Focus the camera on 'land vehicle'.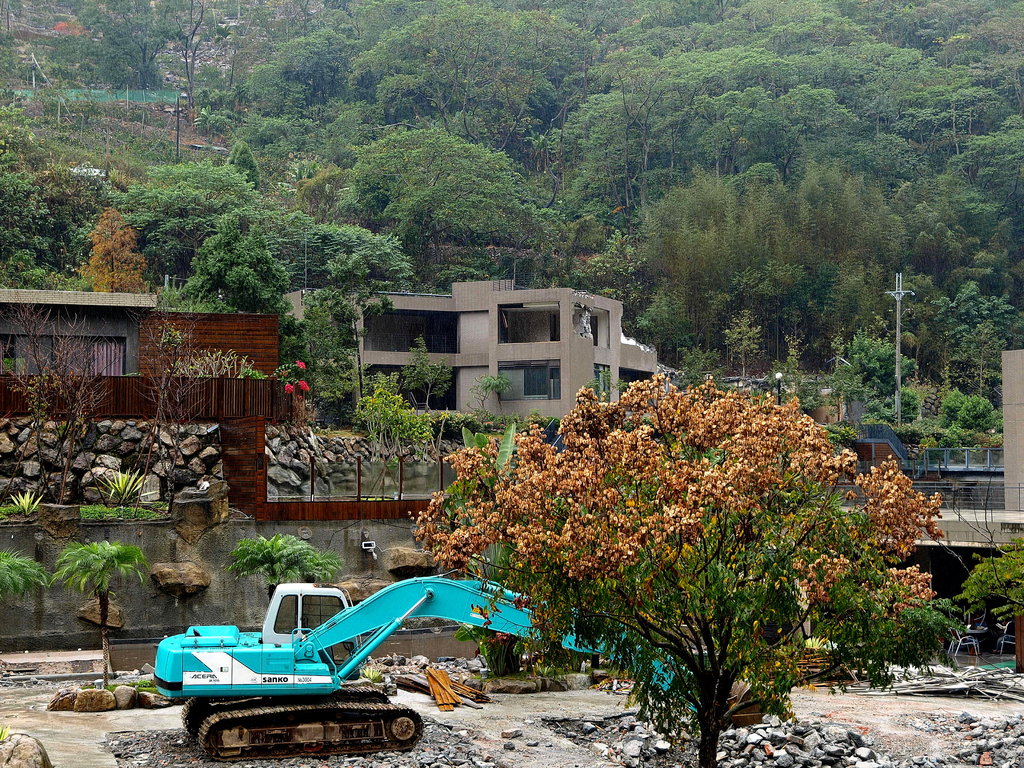
Focus region: {"x1": 150, "y1": 582, "x2": 796, "y2": 764}.
